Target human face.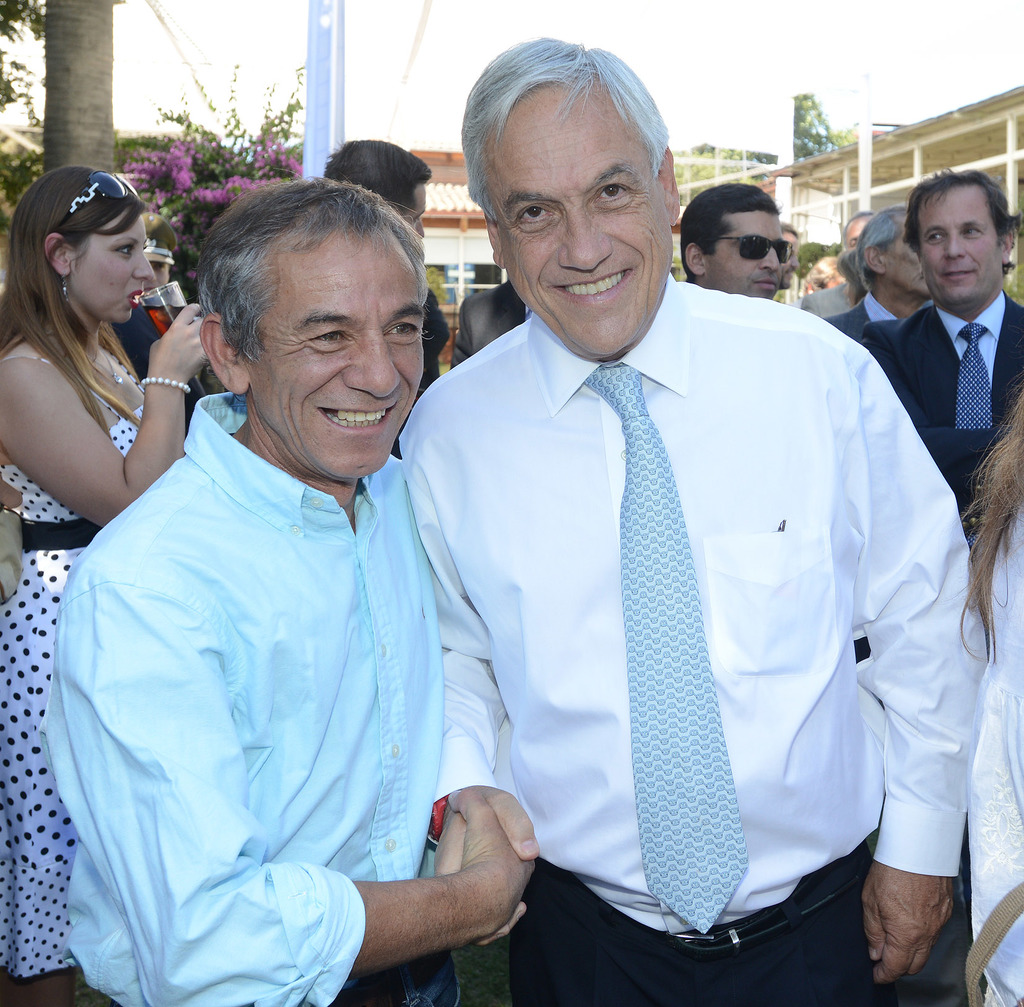
Target region: (73,211,156,323).
